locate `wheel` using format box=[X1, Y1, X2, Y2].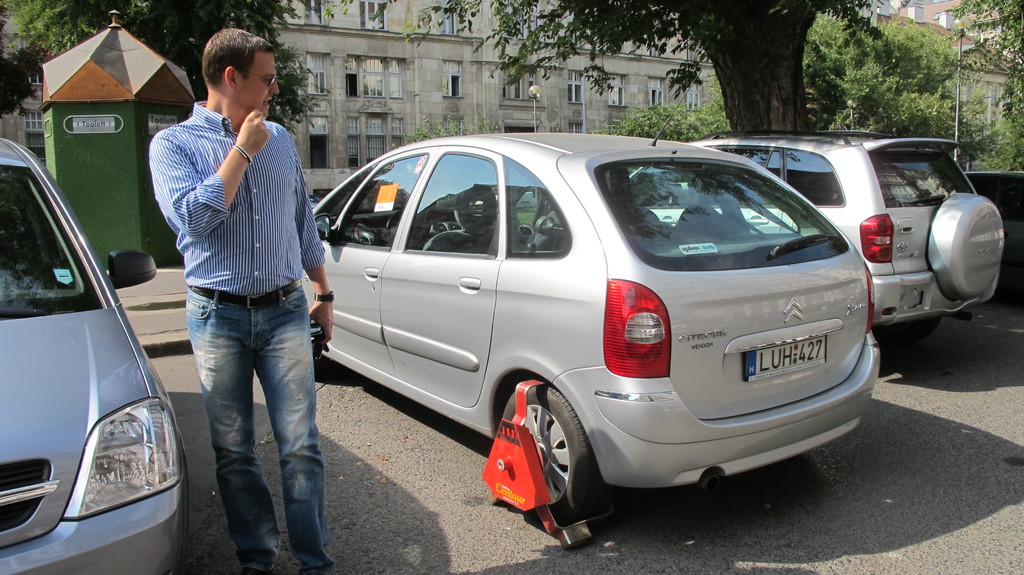
box=[927, 195, 1005, 301].
